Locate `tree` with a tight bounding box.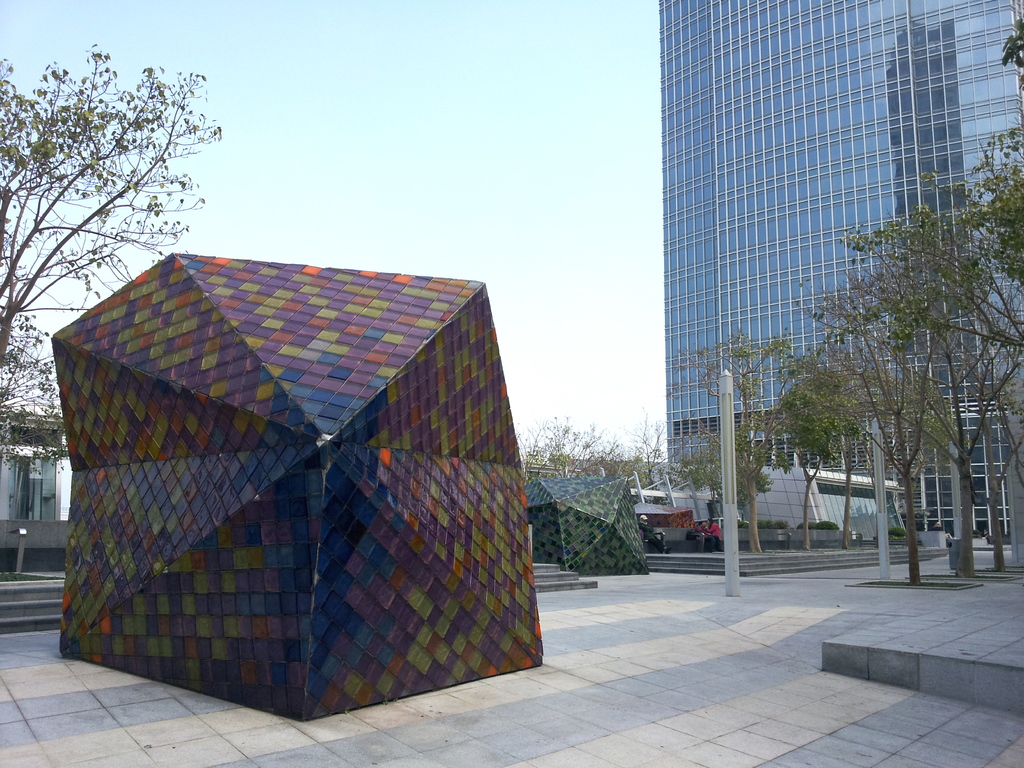
[0, 40, 224, 369].
